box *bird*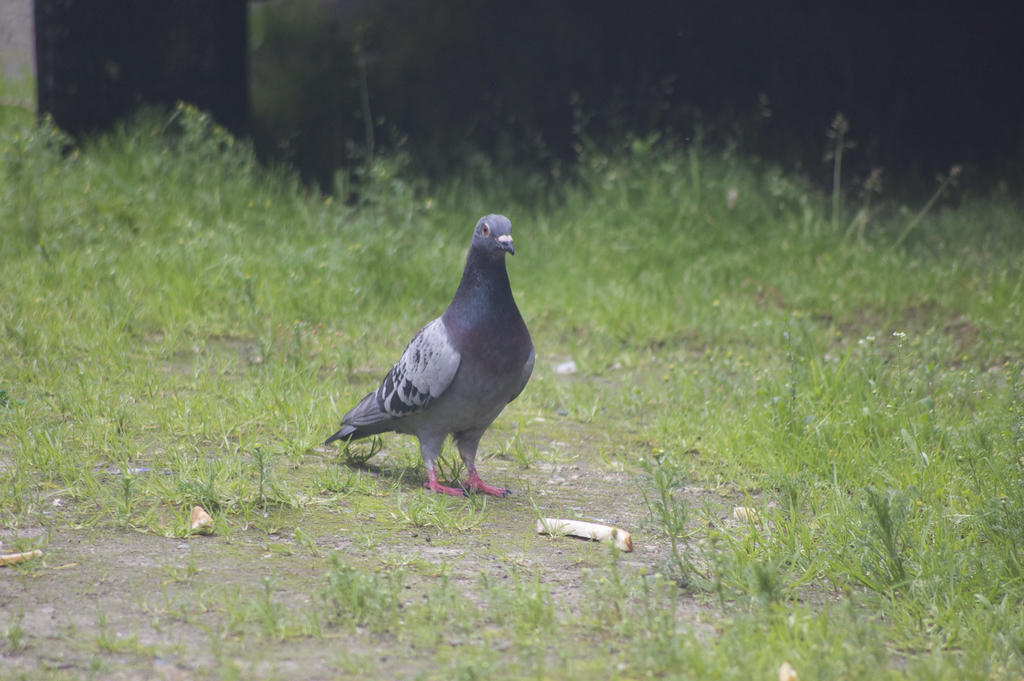
pyautogui.locateOnScreen(317, 215, 545, 505)
